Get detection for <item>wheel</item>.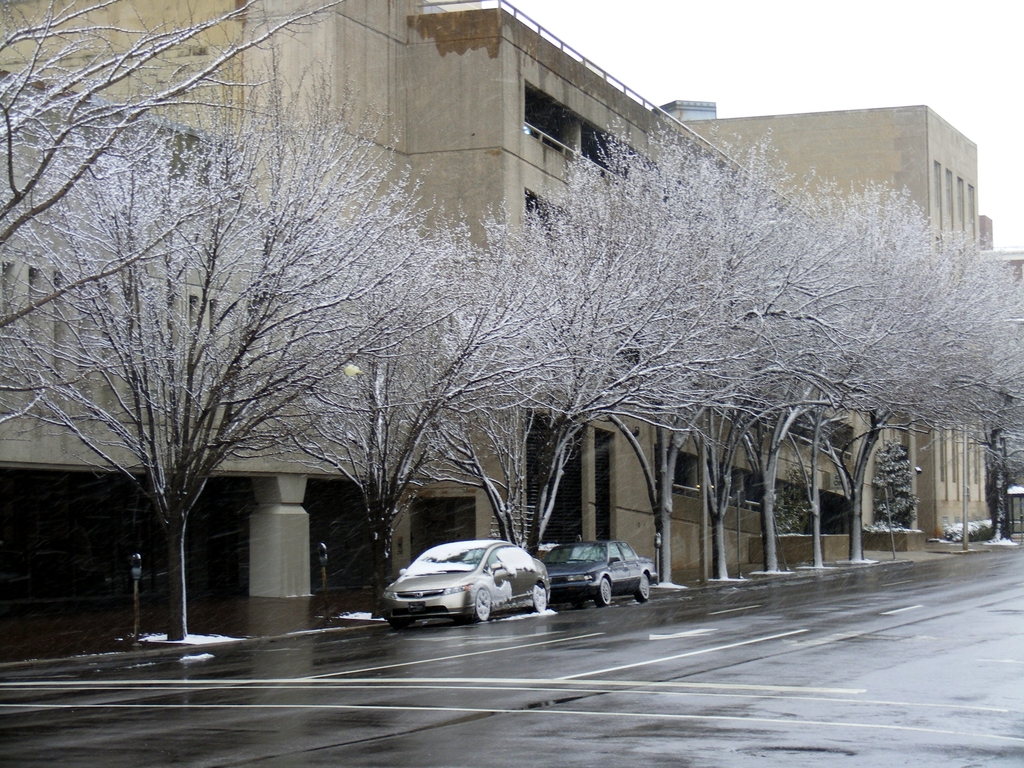
Detection: l=636, t=573, r=648, b=601.
